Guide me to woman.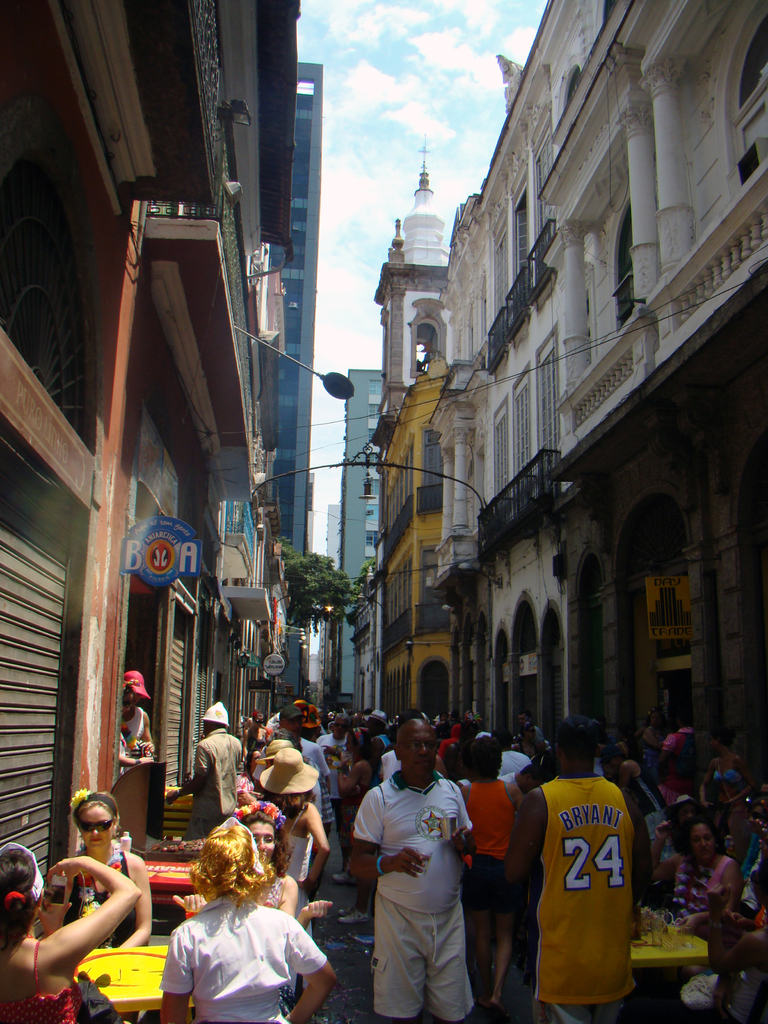
Guidance: x1=170 y1=799 x2=332 y2=928.
